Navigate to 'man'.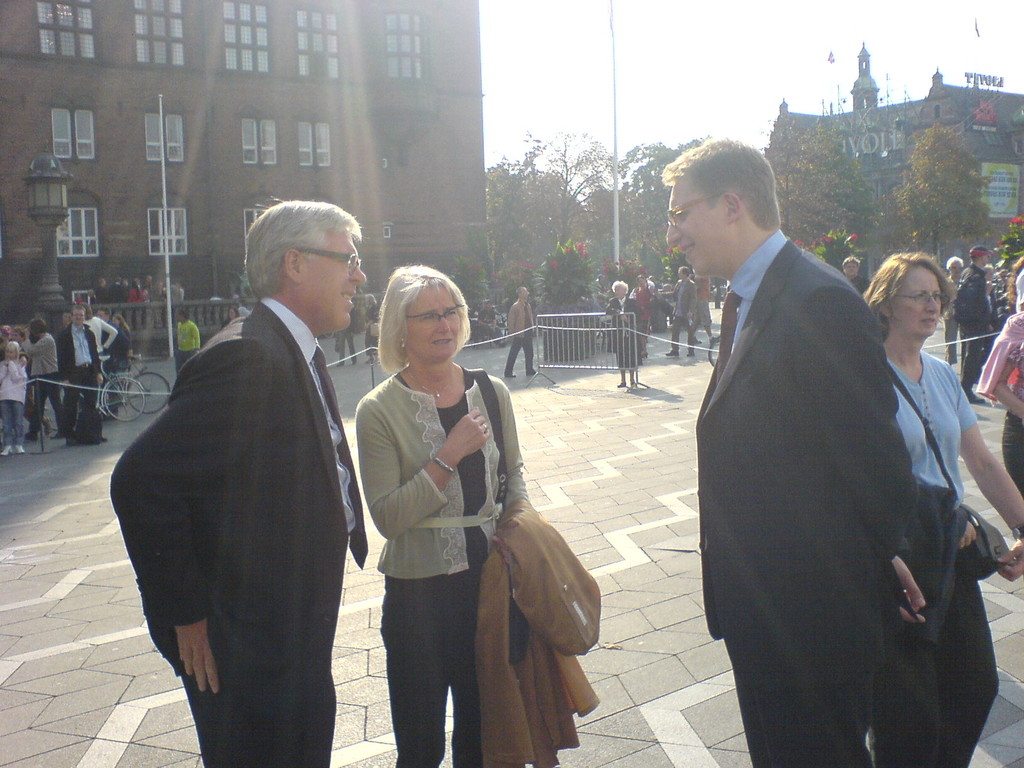
Navigation target: x1=504, y1=286, x2=538, y2=379.
